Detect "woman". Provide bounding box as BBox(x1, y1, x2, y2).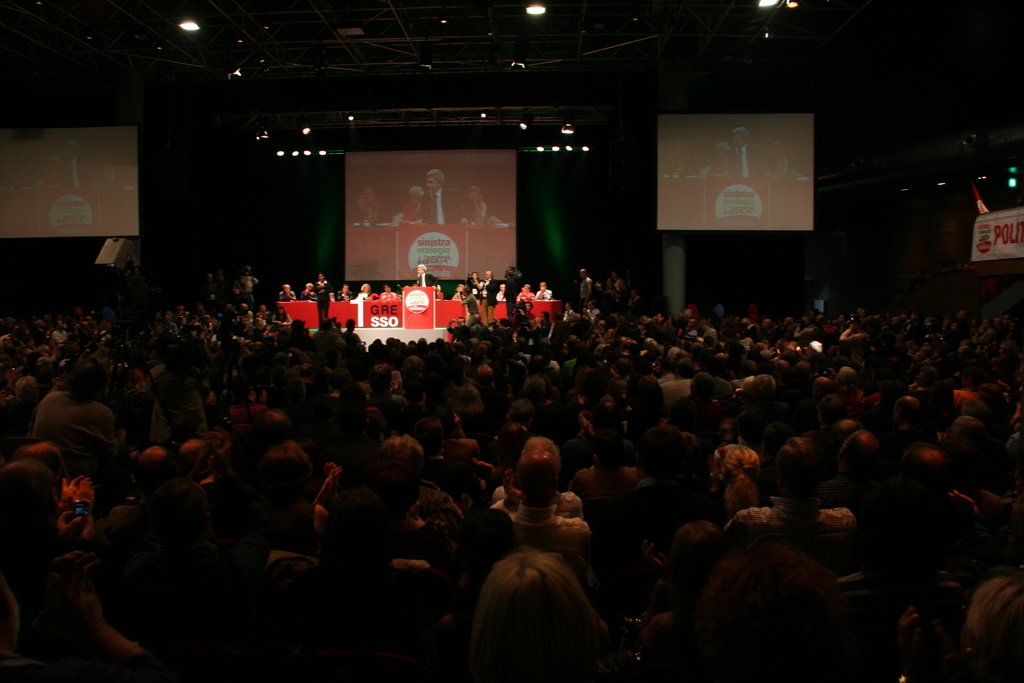
BBox(449, 285, 466, 299).
